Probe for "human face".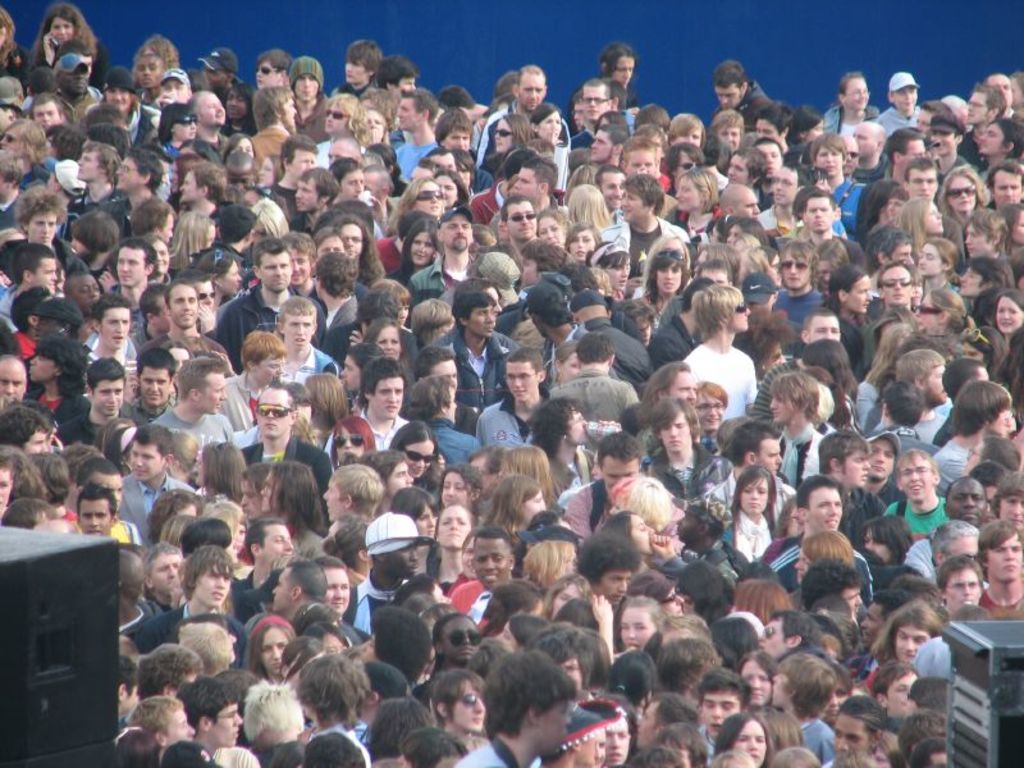
Probe result: [left=320, top=567, right=352, bottom=618].
